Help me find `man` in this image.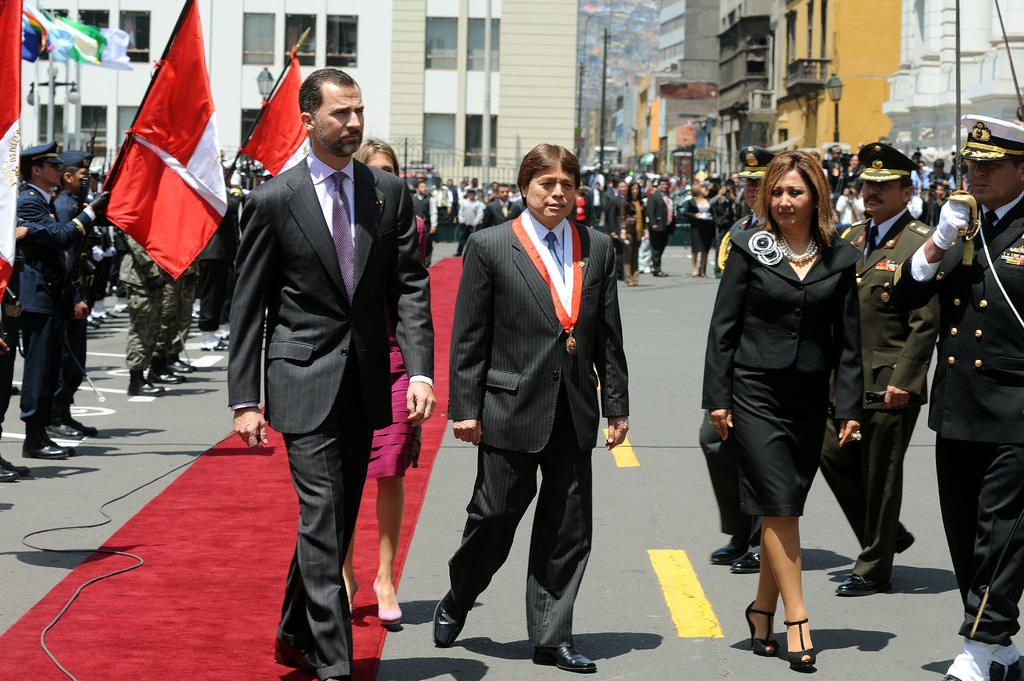
Found it: <box>436,143,627,670</box>.
